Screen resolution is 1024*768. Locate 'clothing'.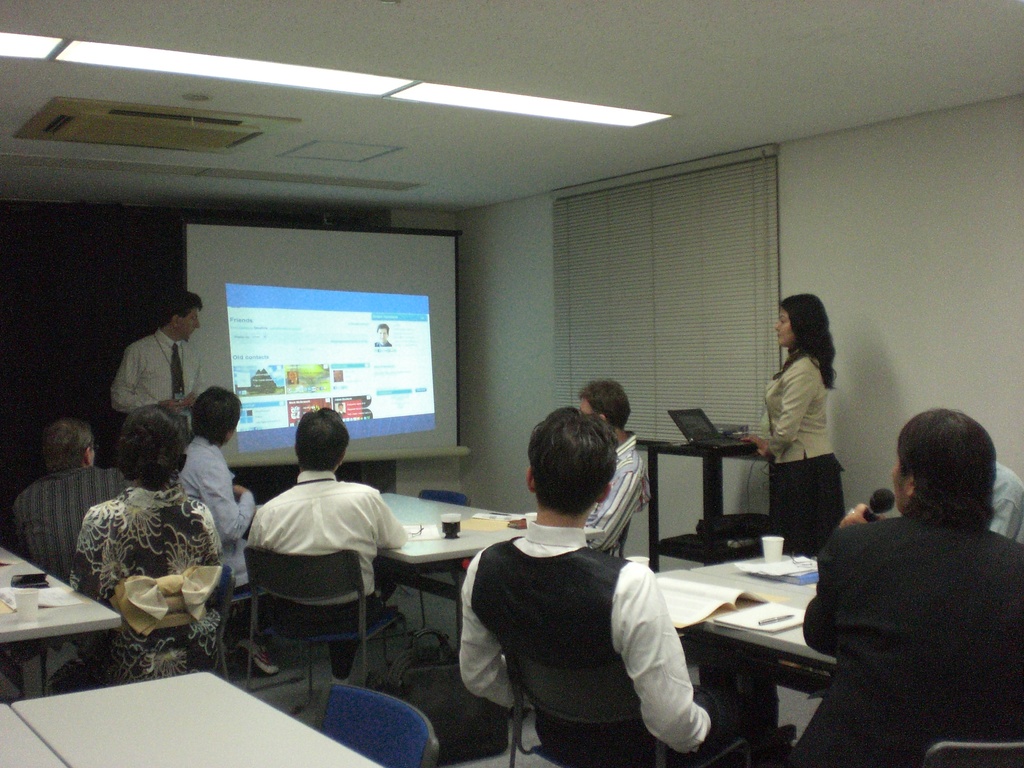
[left=11, top=458, right=136, bottom=573].
